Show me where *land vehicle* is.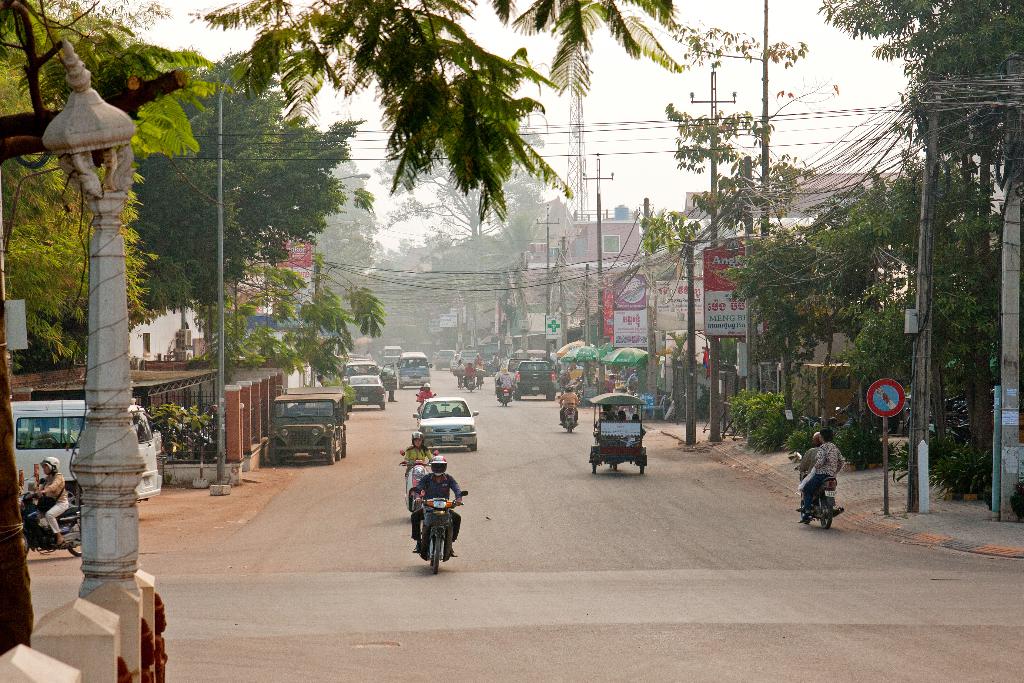
*land vehicle* is at rect(344, 374, 388, 409).
